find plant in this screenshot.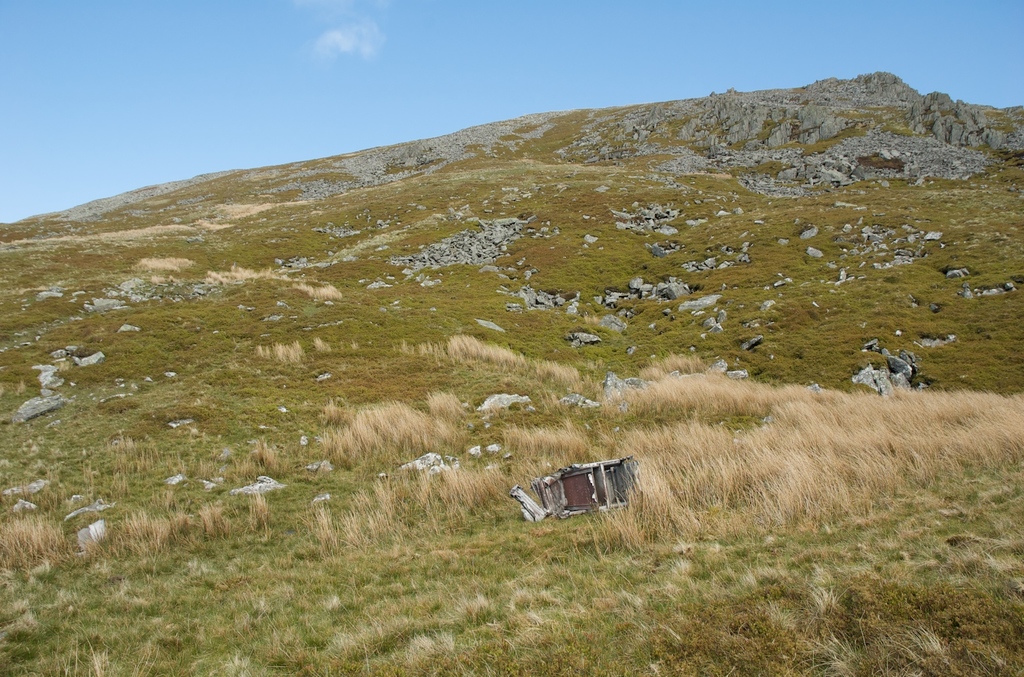
The bounding box for plant is <box>438,334,523,361</box>.
